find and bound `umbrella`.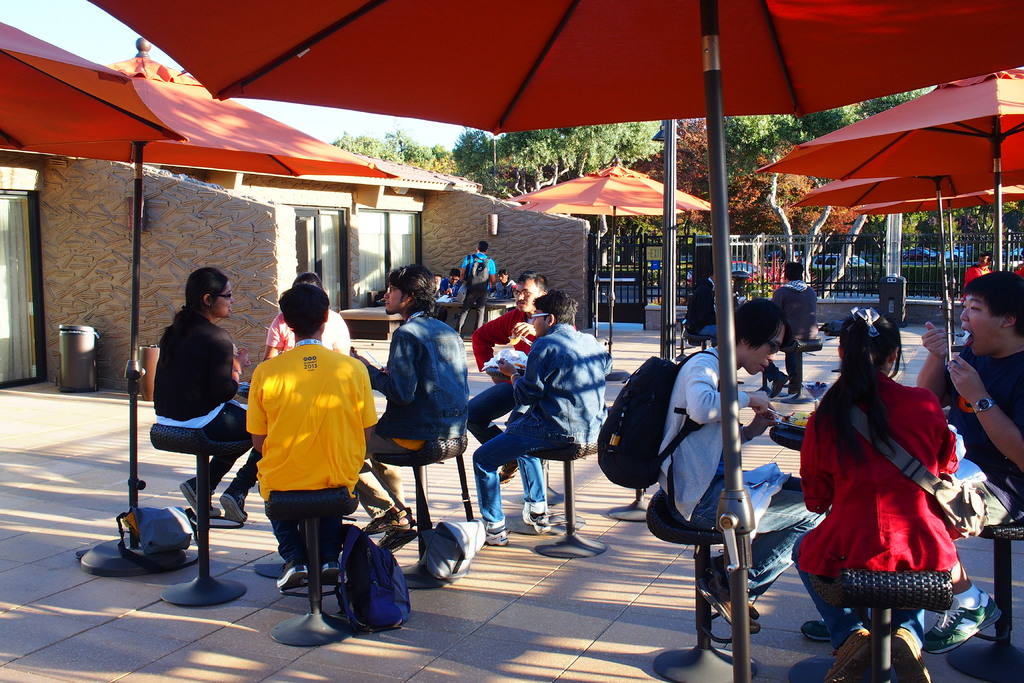
Bound: 752, 69, 1023, 276.
